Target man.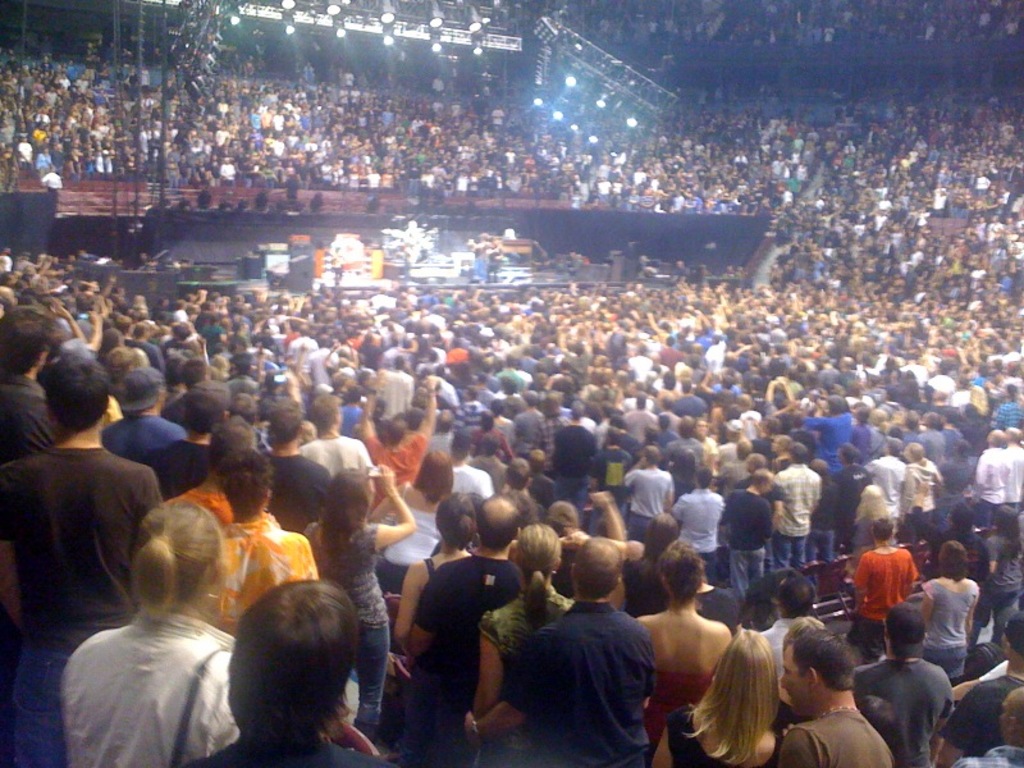
Target region: [445,428,500,500].
